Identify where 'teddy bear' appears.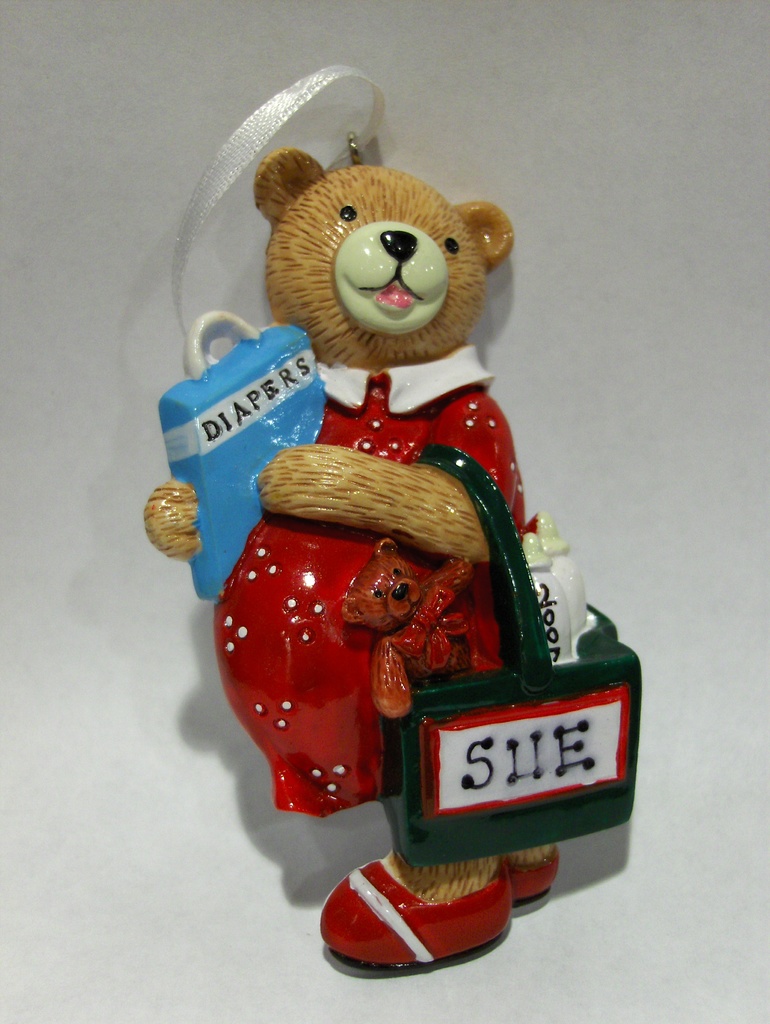
Appears at x1=142, y1=61, x2=646, y2=970.
